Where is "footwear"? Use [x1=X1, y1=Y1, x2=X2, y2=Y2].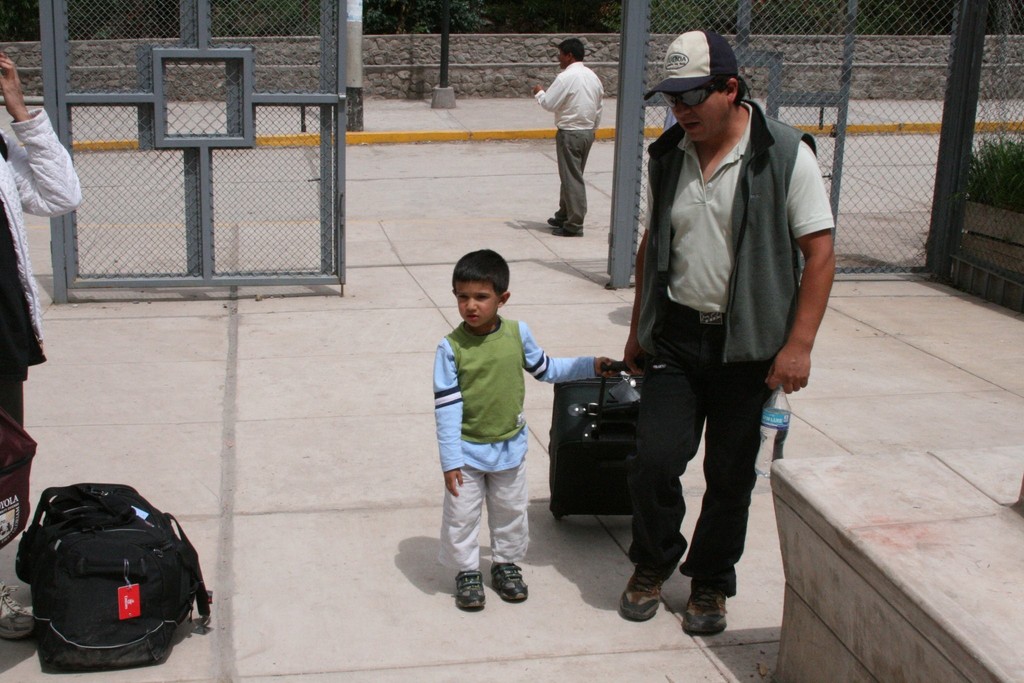
[x1=489, y1=561, x2=526, y2=604].
